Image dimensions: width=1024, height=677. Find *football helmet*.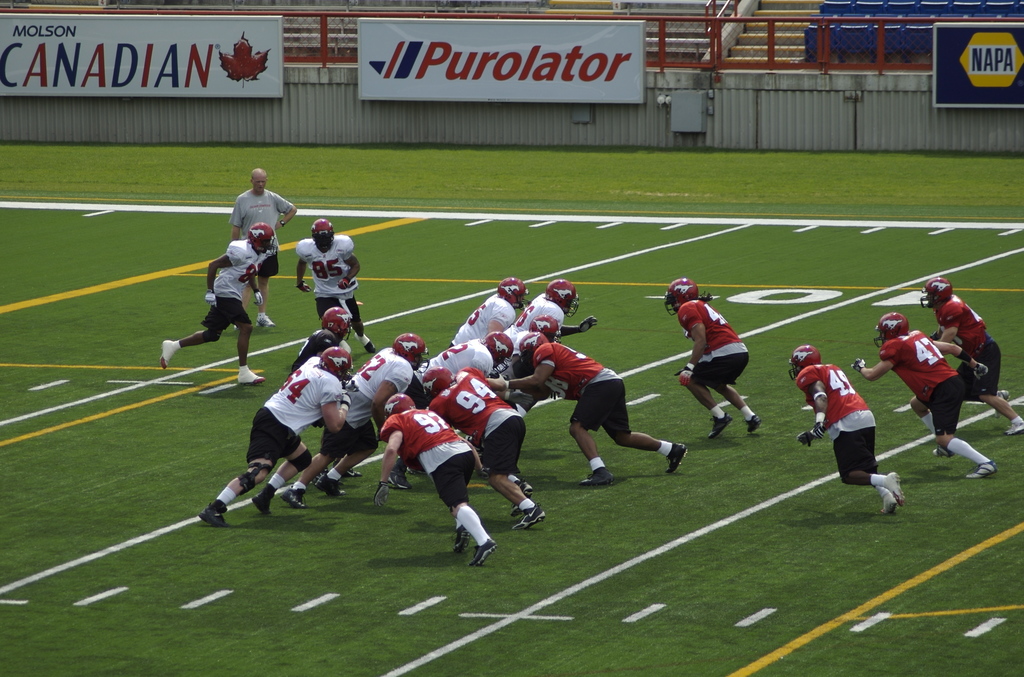
320/305/354/343.
